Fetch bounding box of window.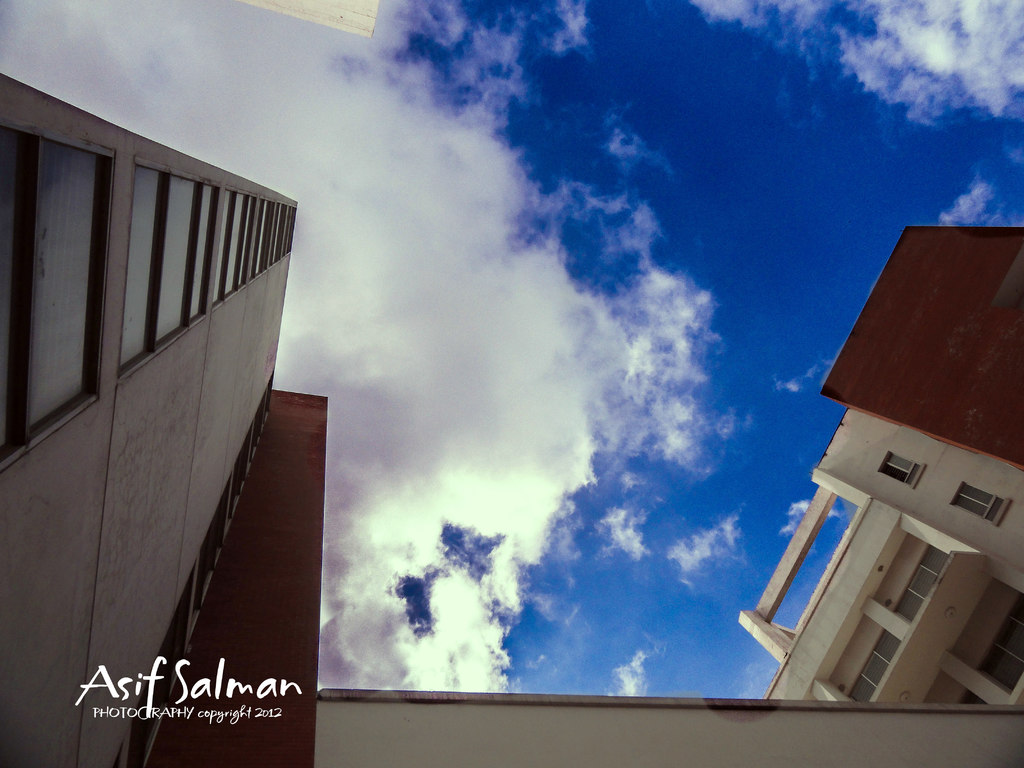
Bbox: 988,611,1023,690.
